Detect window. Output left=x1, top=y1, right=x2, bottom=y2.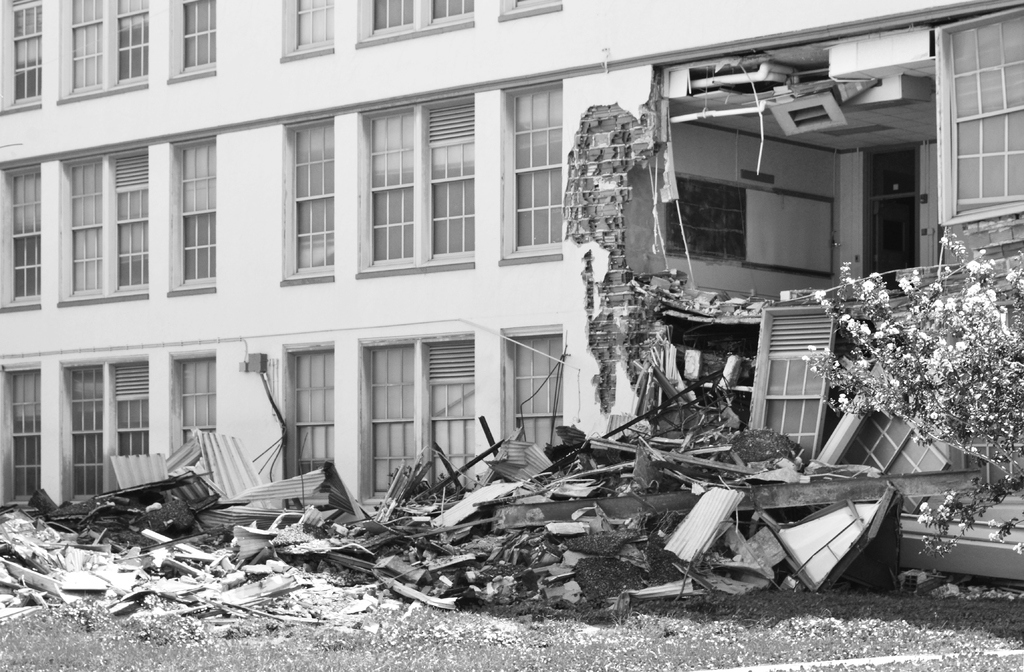
left=60, top=160, right=109, bottom=298.
